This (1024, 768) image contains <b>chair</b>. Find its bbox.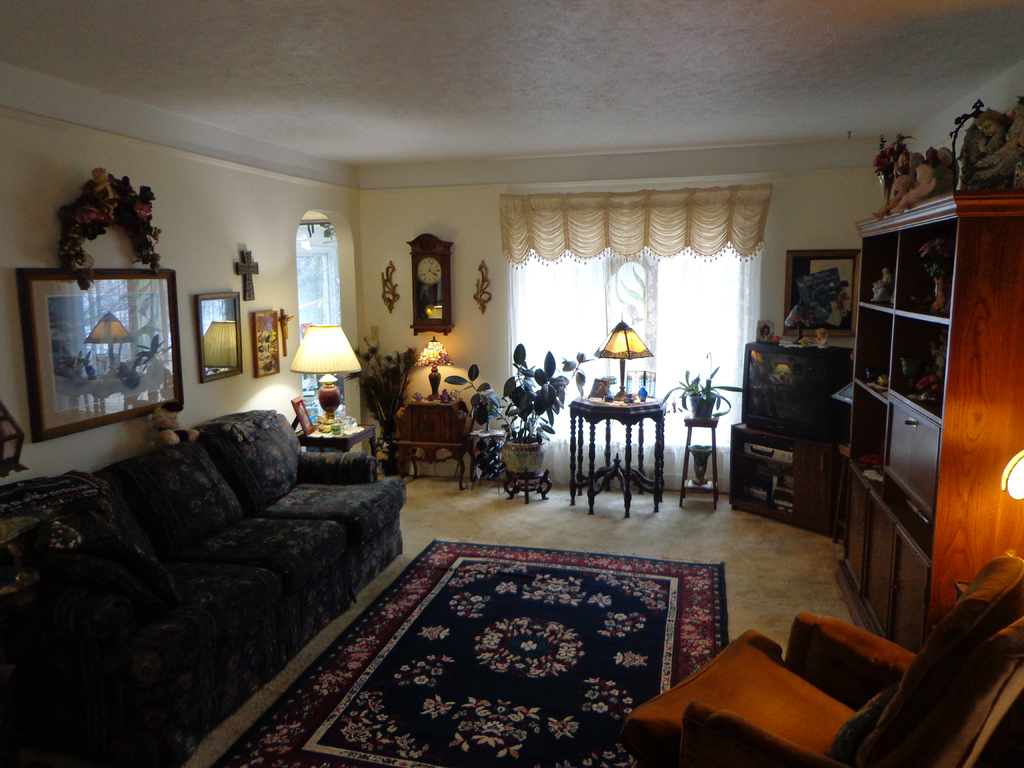
detection(621, 551, 1023, 767).
